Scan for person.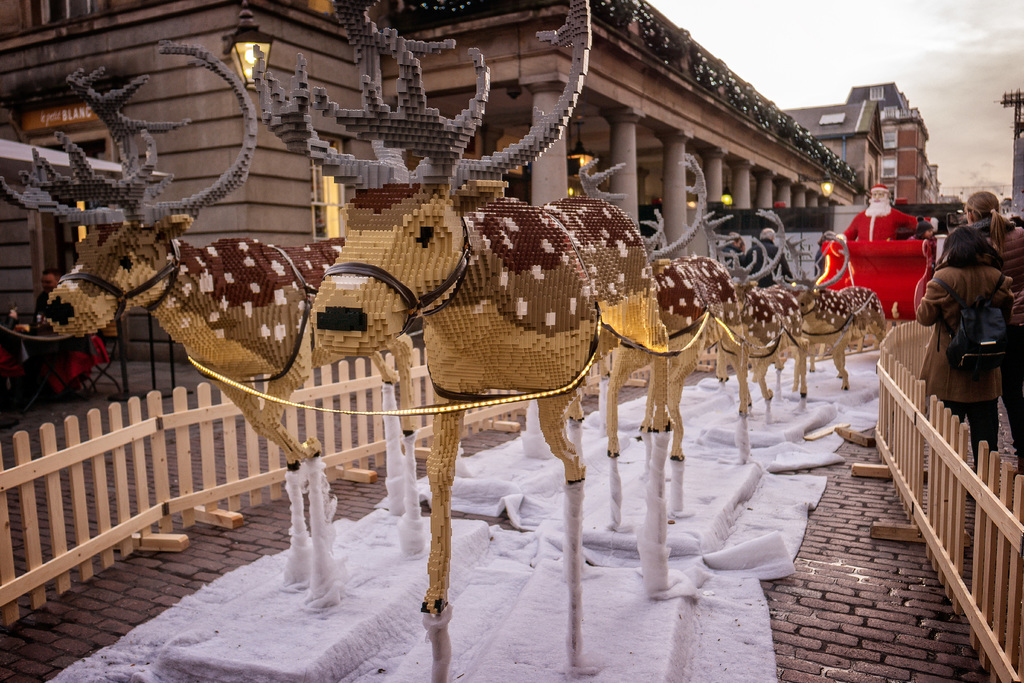
Scan result: x1=913 y1=223 x2=1008 y2=472.
